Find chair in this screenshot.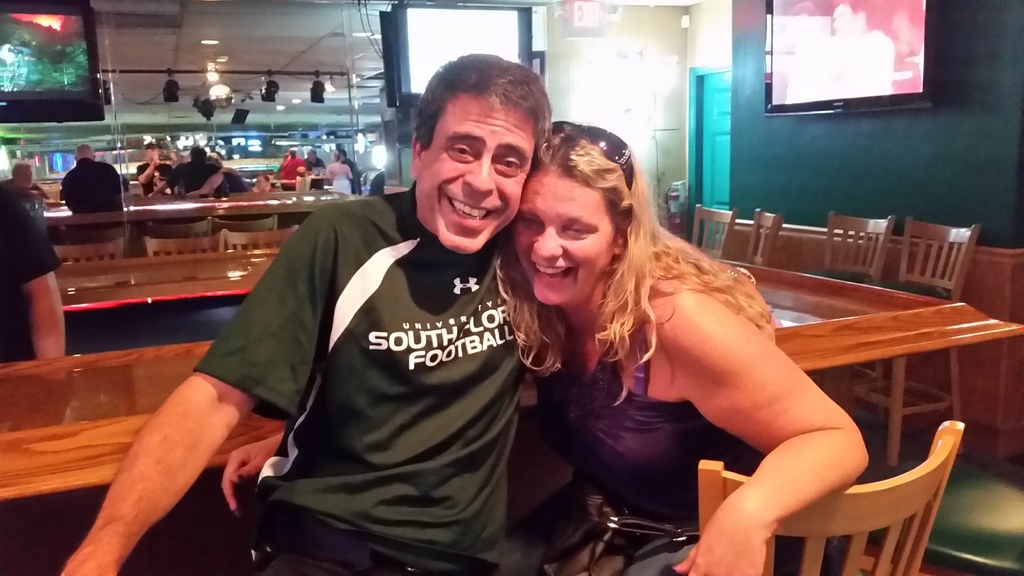
The bounding box for chair is detection(811, 207, 897, 417).
